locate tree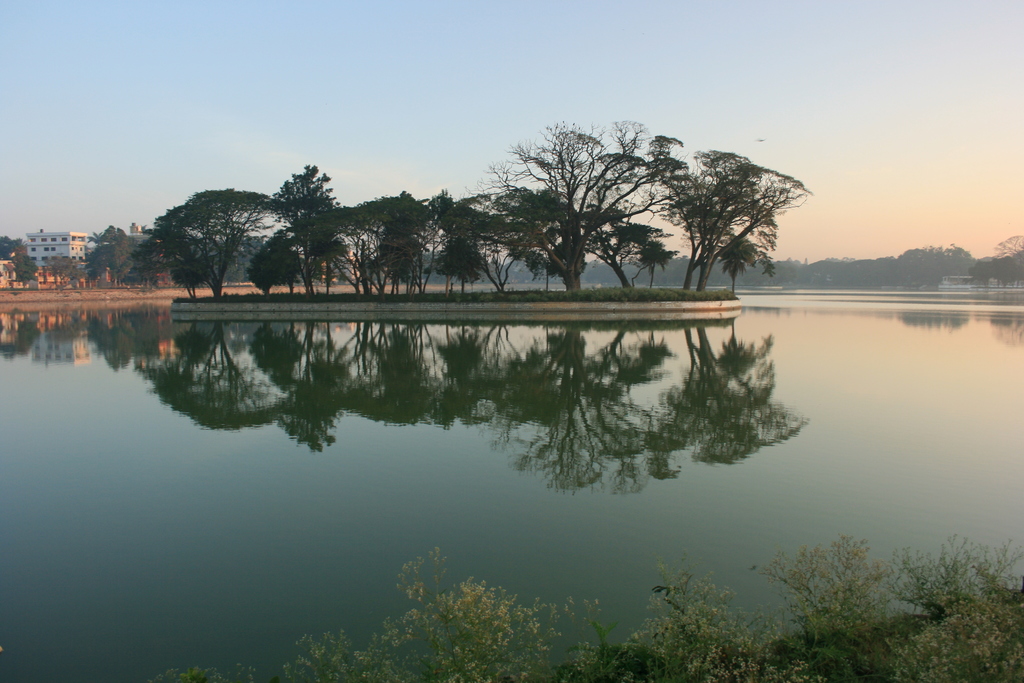
[left=13, top=246, right=36, bottom=285]
